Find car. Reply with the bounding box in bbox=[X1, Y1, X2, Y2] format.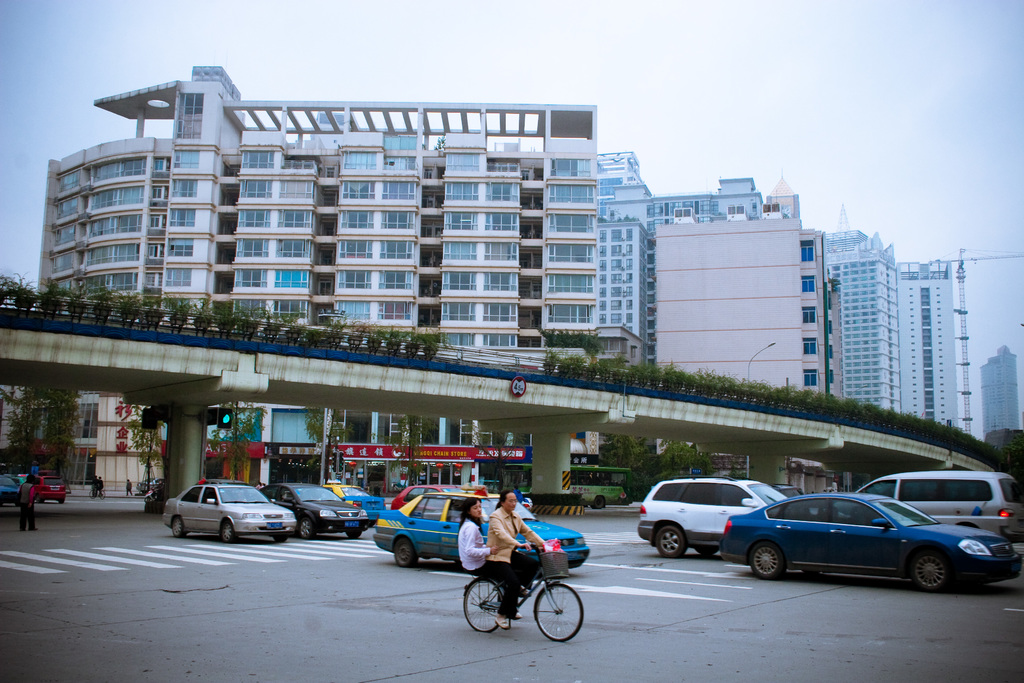
bbox=[373, 498, 589, 577].
